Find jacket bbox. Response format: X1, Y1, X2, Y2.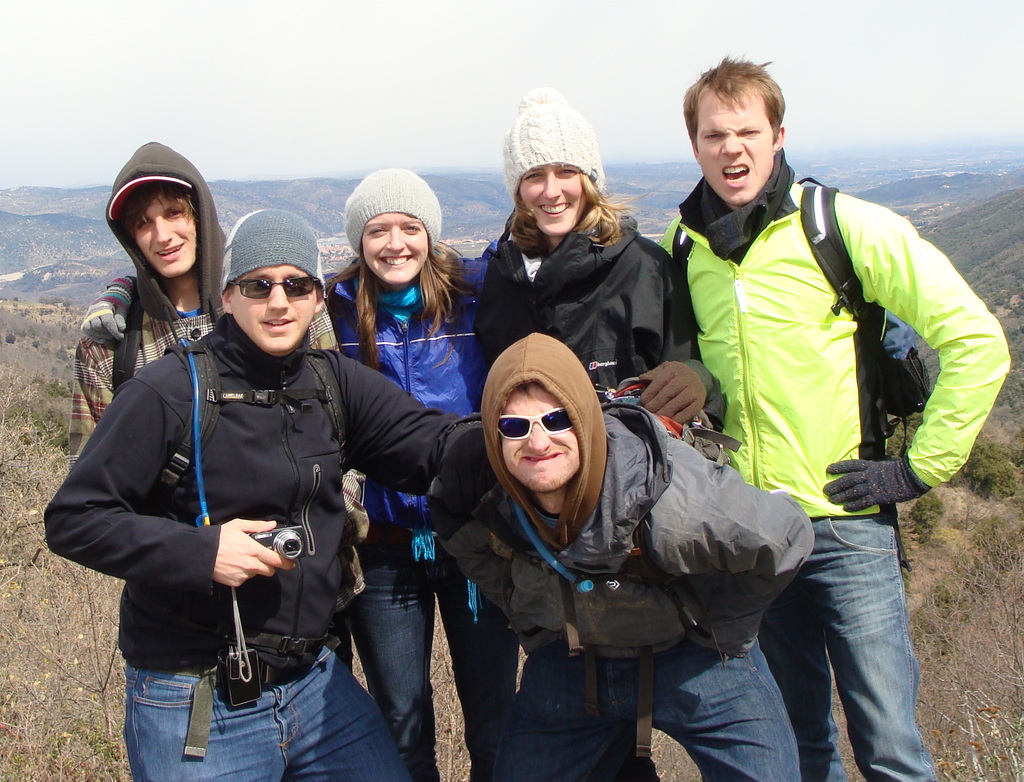
649, 148, 1012, 523.
